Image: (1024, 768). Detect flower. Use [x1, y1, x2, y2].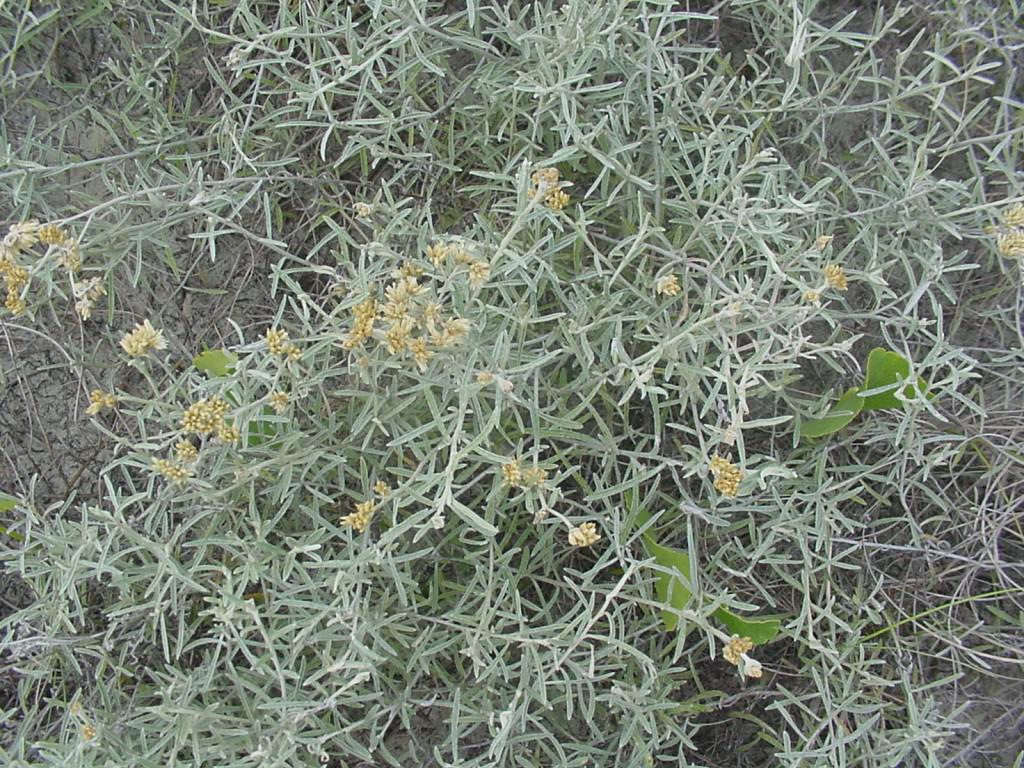
[707, 454, 748, 500].
